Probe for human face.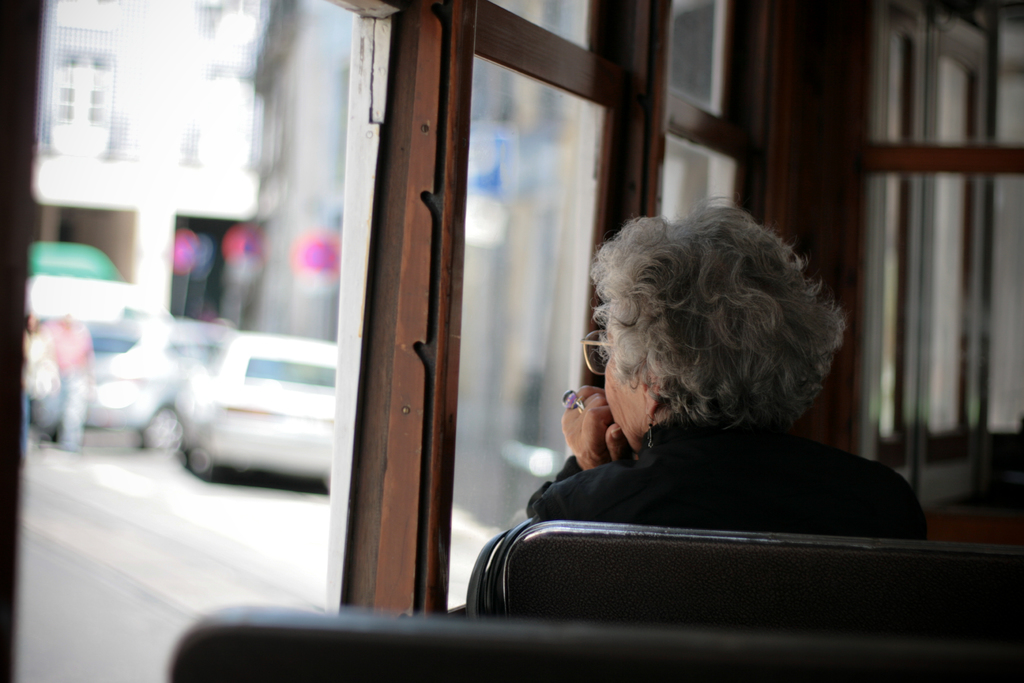
Probe result: select_region(600, 334, 651, 439).
